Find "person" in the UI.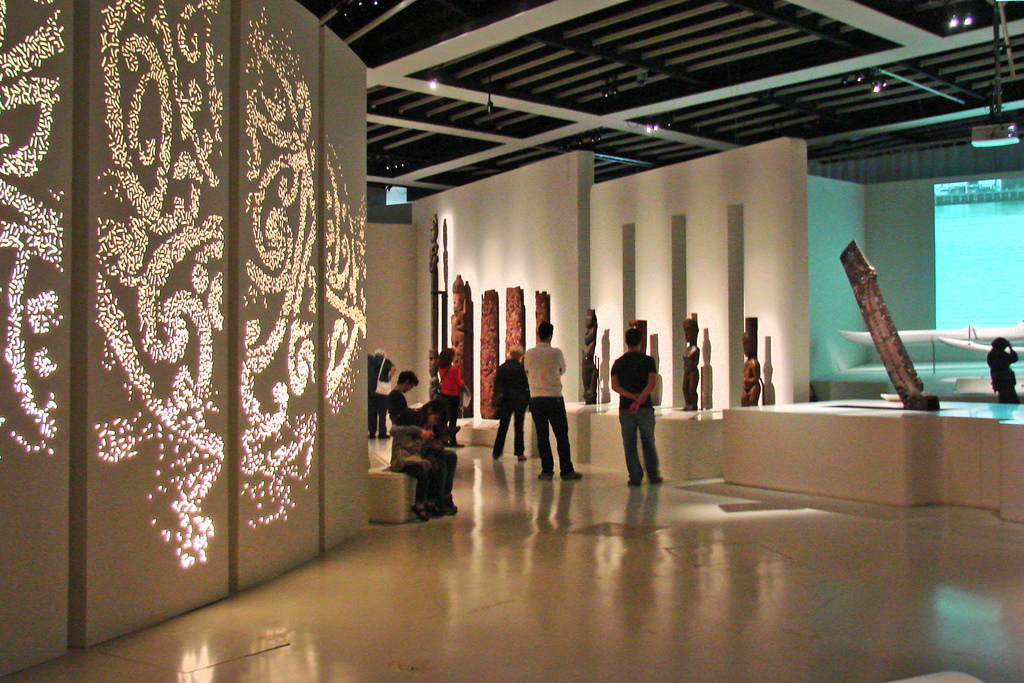
UI element at locate(987, 334, 1021, 406).
